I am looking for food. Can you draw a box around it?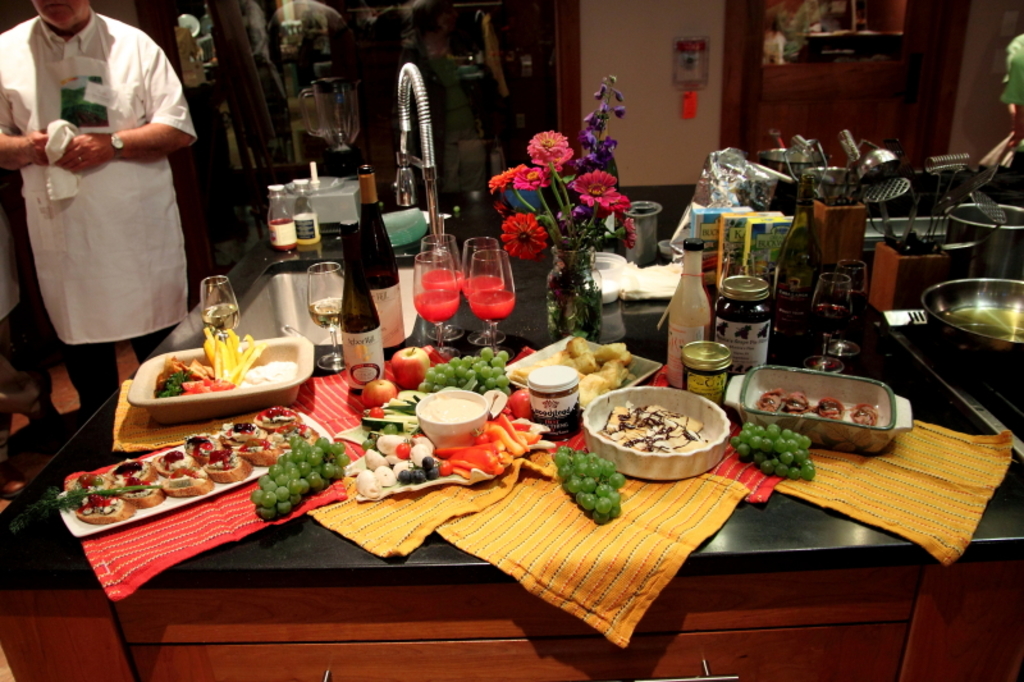
Sure, the bounding box is 504 386 529 416.
